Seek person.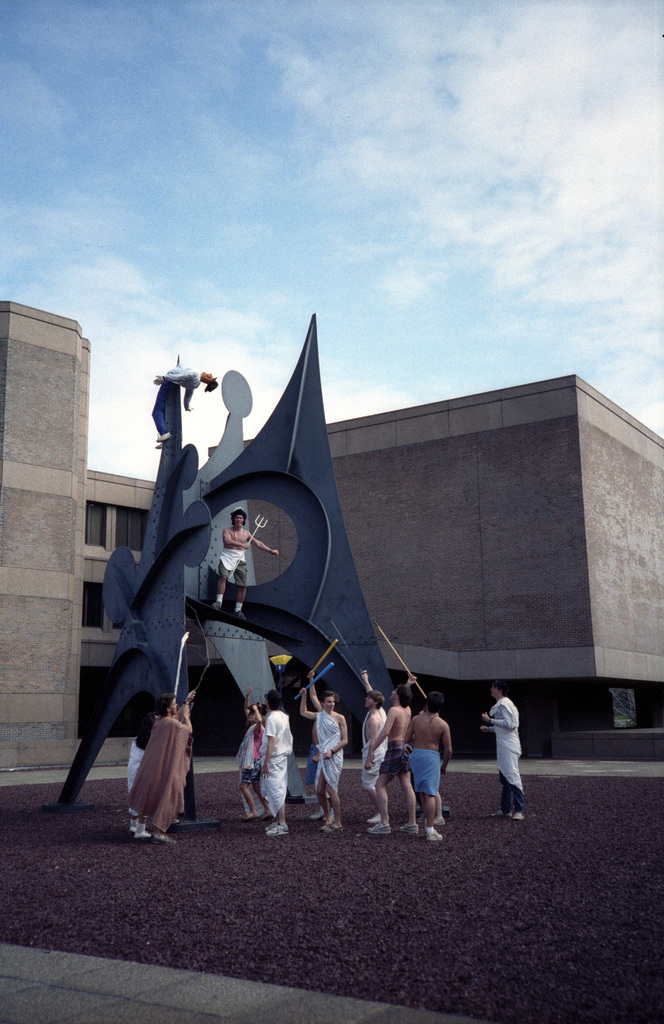
[left=401, top=691, right=454, bottom=833].
